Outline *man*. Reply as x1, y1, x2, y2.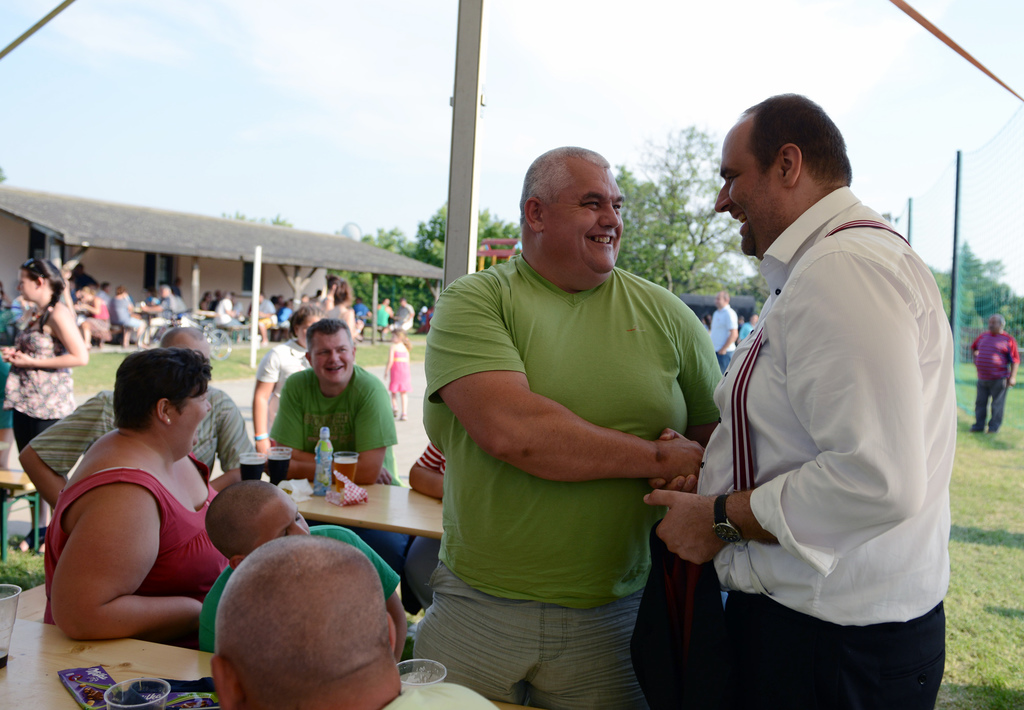
214, 295, 240, 343.
